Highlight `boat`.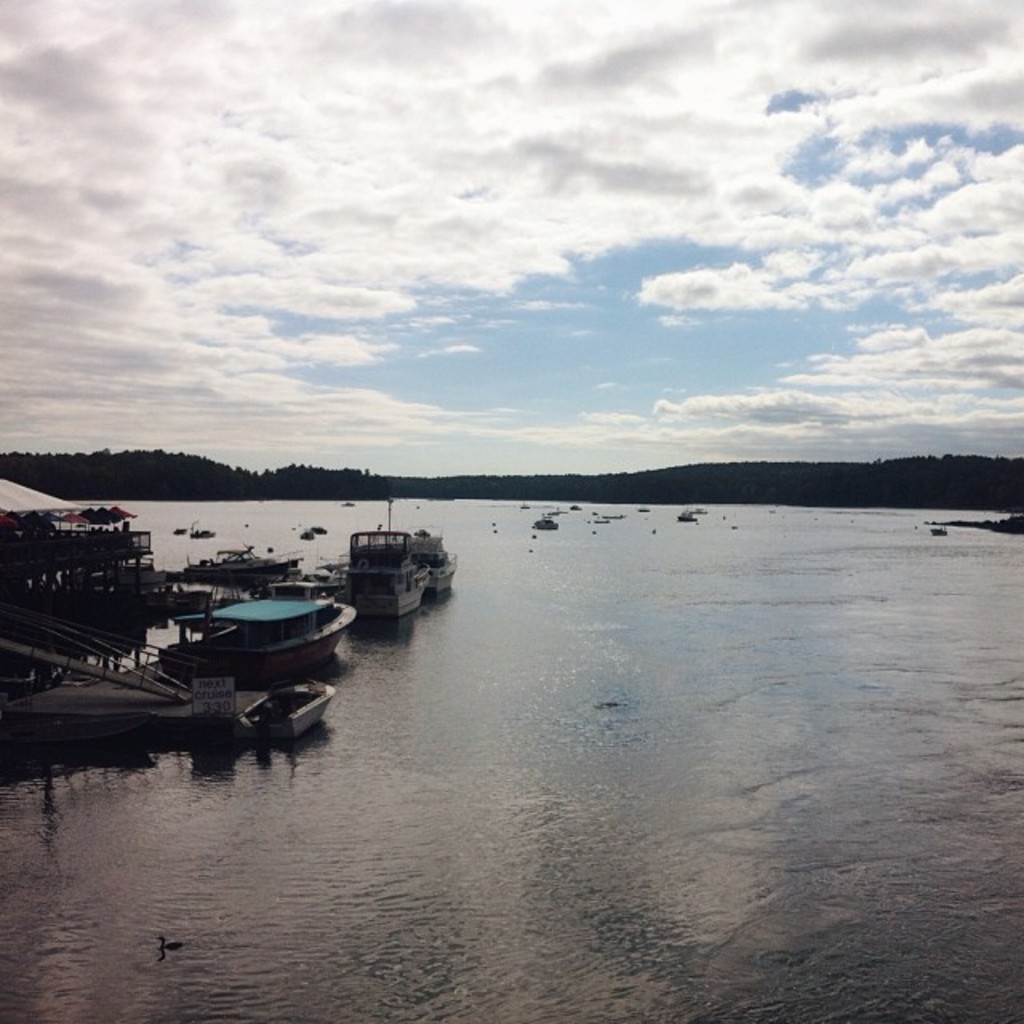
Highlighted region: <region>238, 674, 336, 739</region>.
